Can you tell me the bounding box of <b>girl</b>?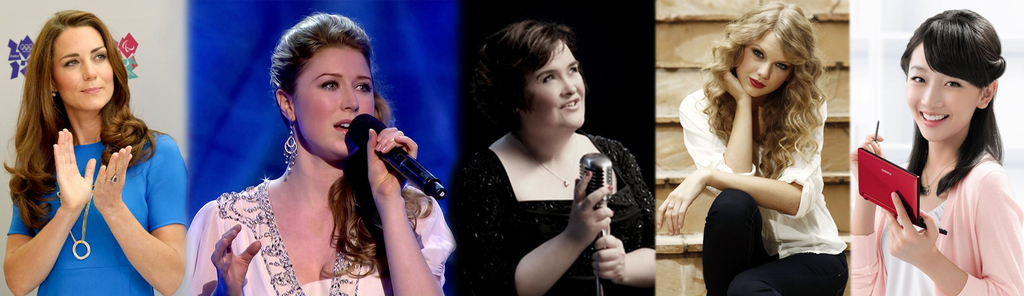
3, 3, 188, 295.
